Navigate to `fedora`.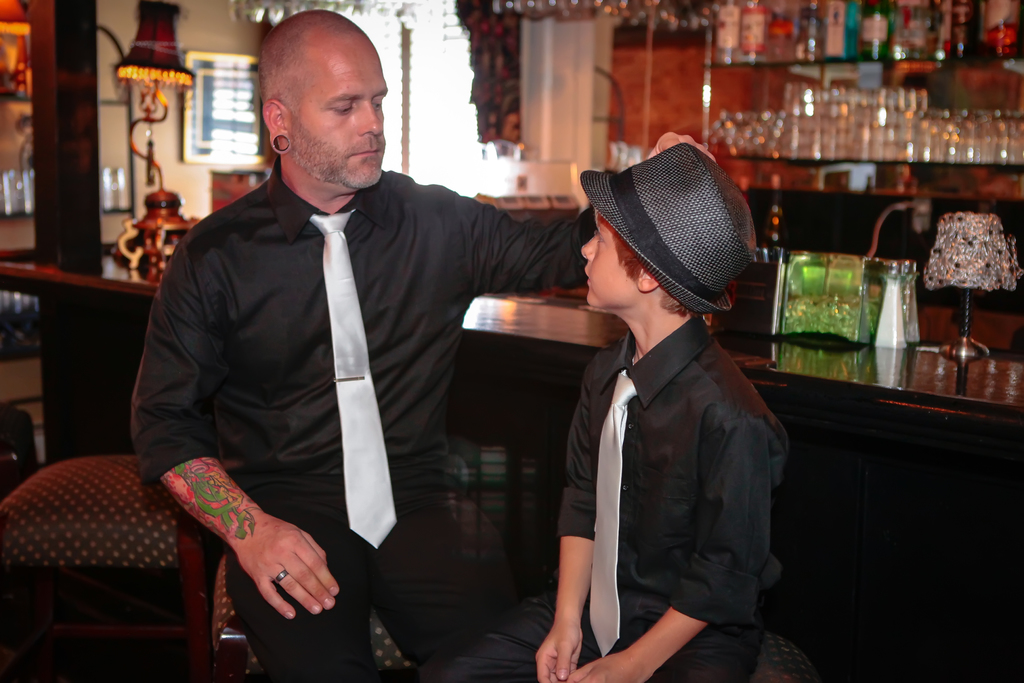
Navigation target: pyautogui.locateOnScreen(572, 123, 765, 324).
